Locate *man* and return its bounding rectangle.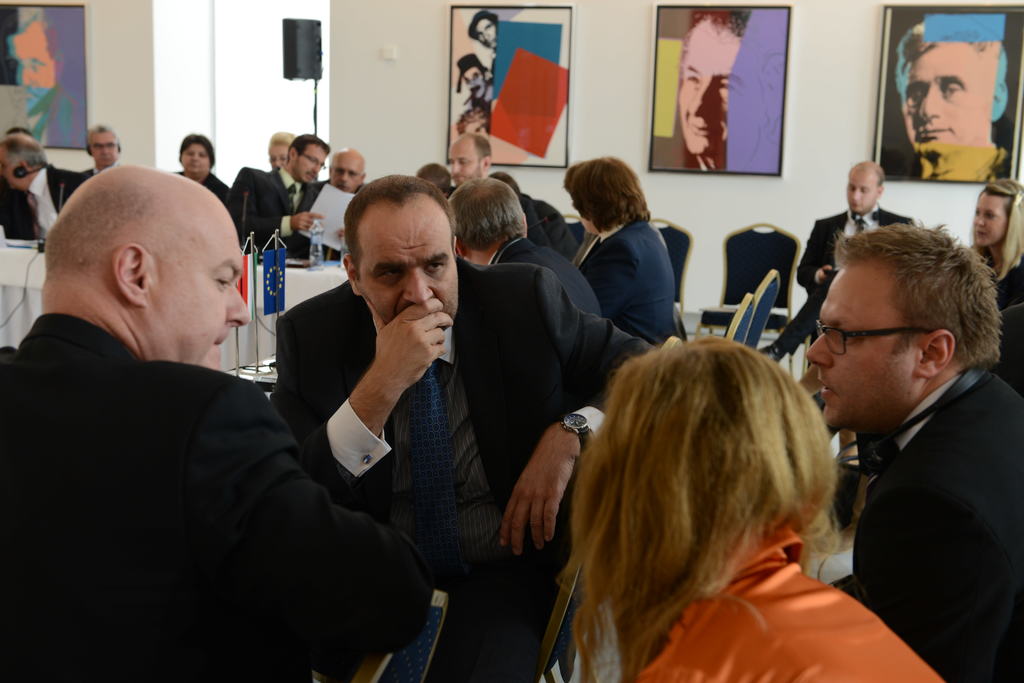
region(447, 134, 492, 184).
